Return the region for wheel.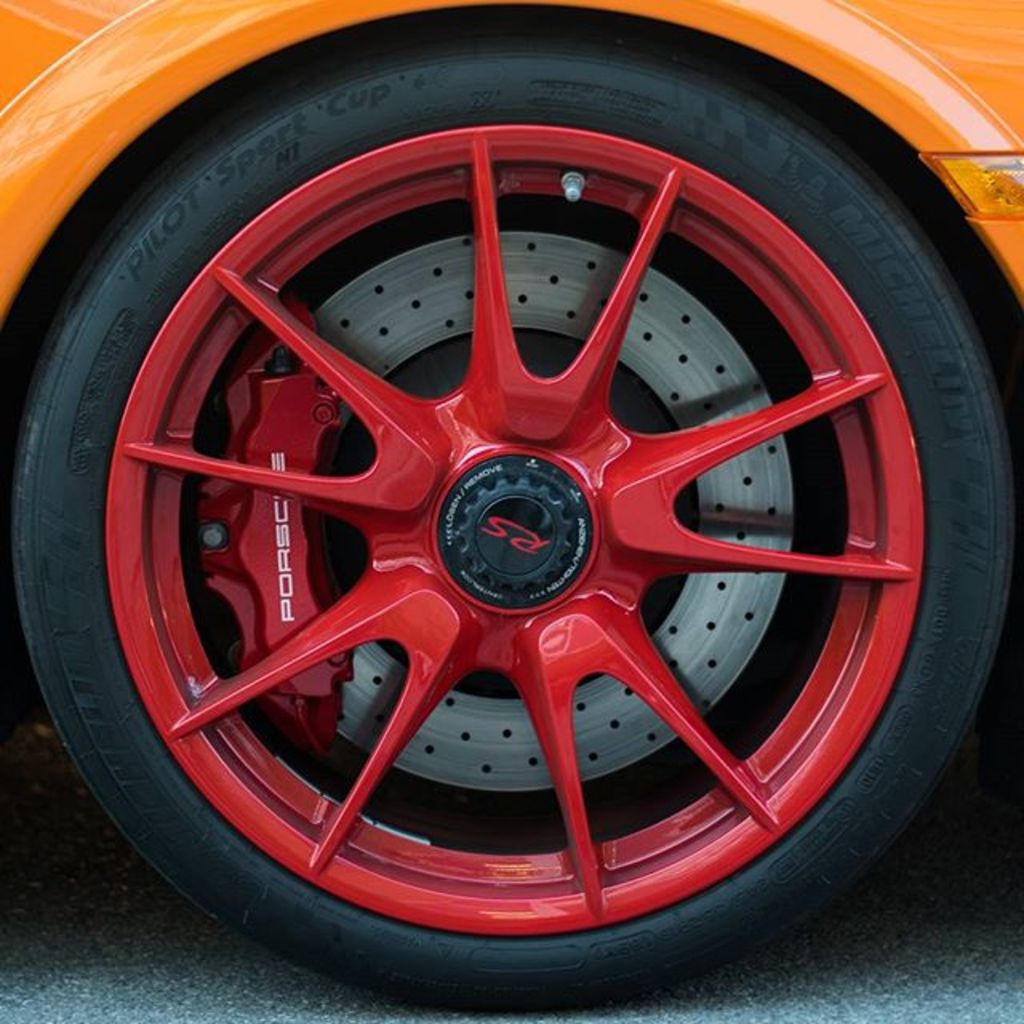
0/16/1022/1022.
